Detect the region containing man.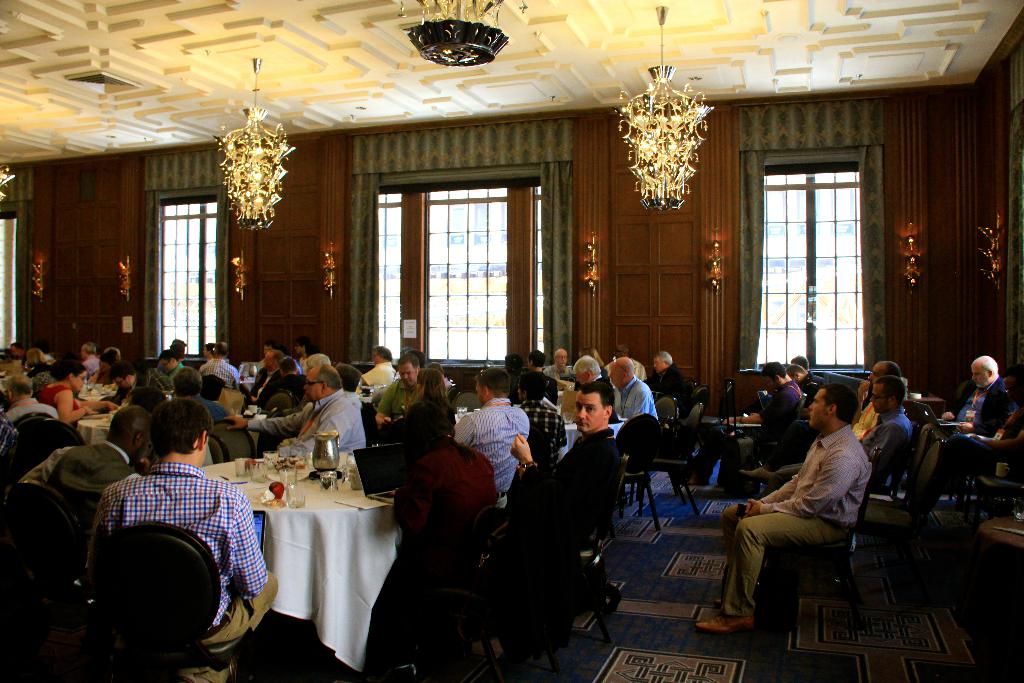
bbox(516, 383, 566, 460).
